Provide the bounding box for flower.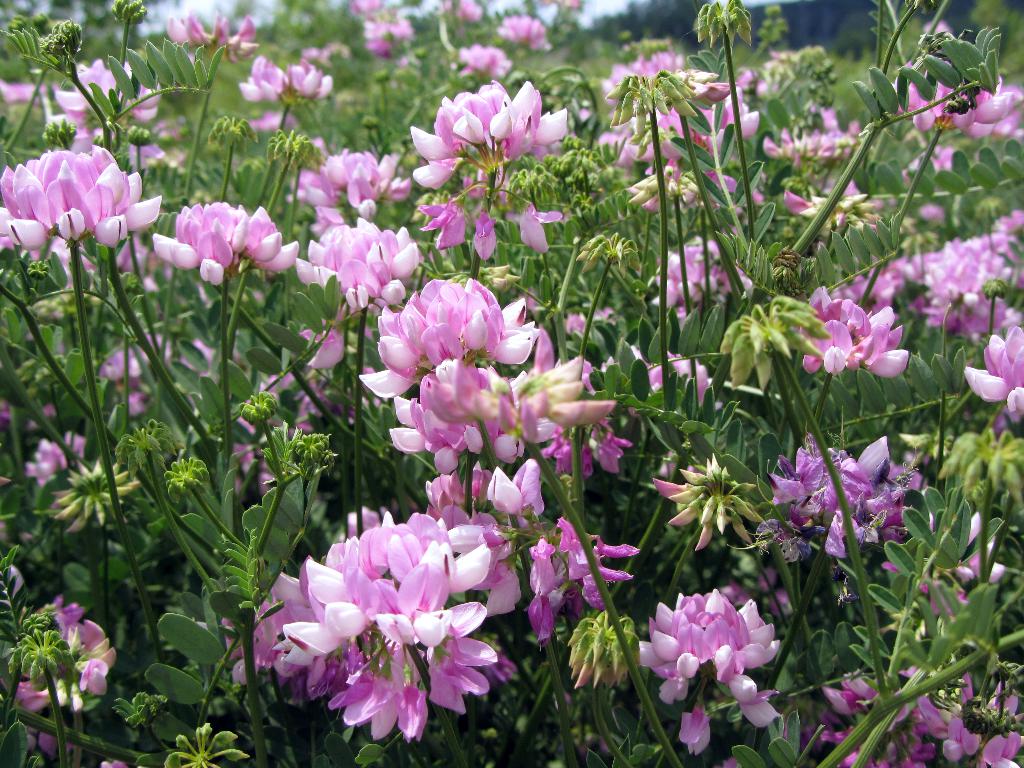
(820,665,1023,767).
